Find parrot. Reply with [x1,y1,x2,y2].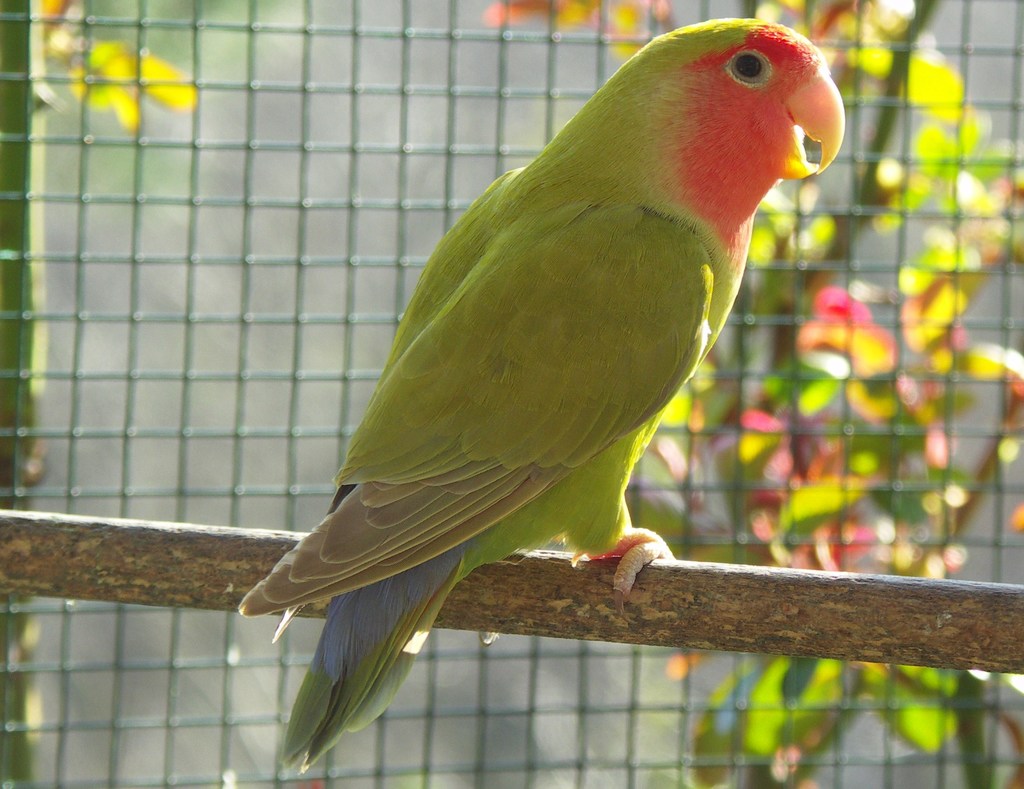
[239,15,843,769].
